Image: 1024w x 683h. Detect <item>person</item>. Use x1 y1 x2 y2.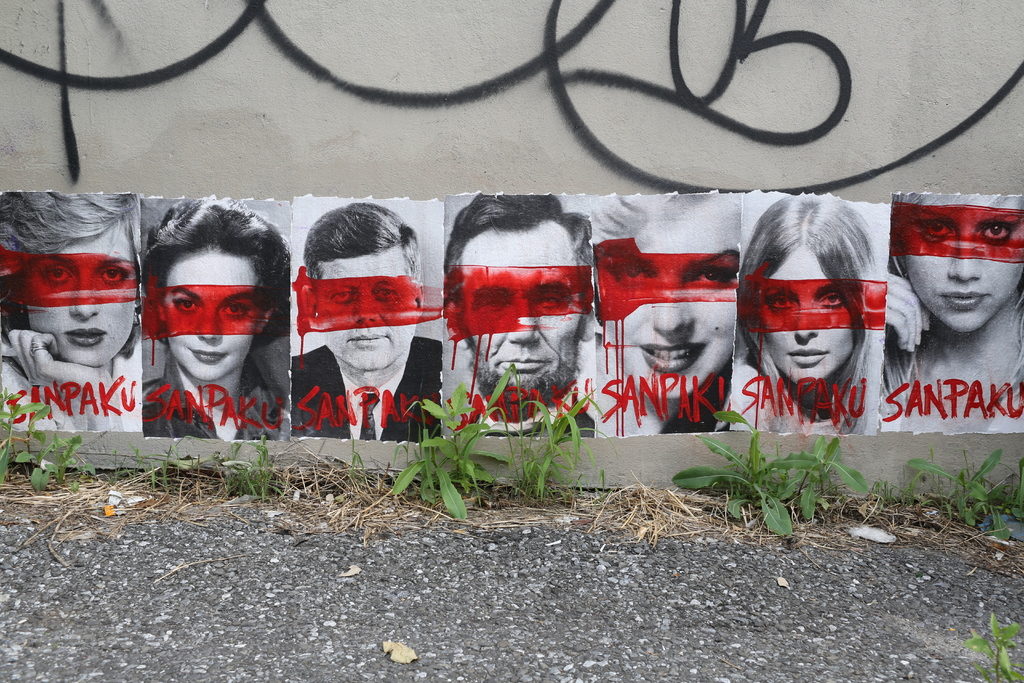
0 193 140 443.
